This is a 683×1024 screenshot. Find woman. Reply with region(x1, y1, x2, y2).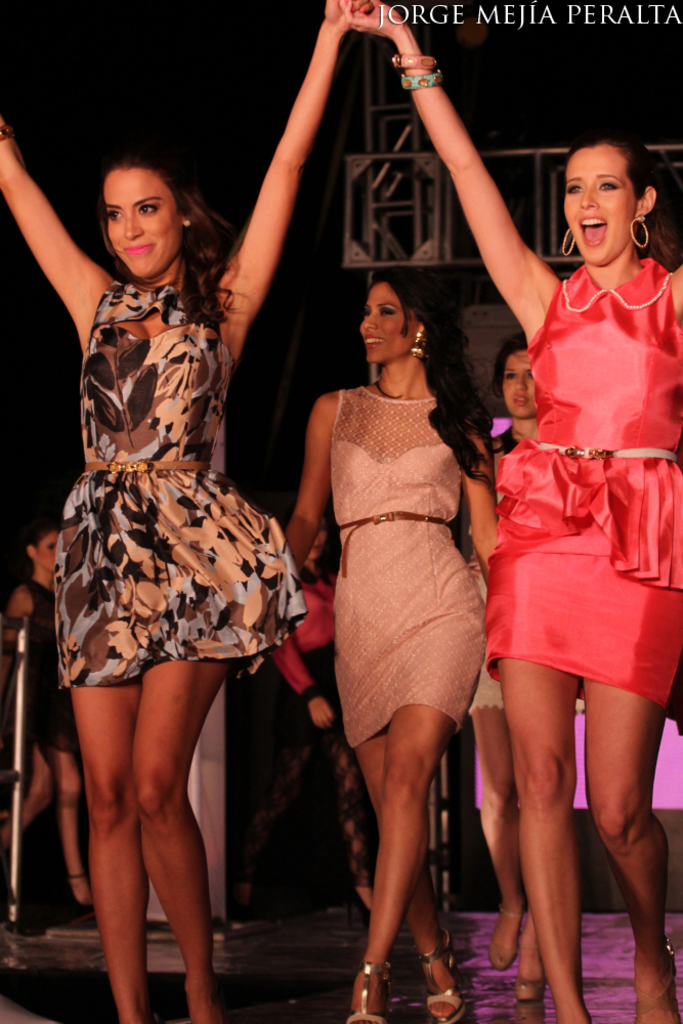
region(468, 329, 585, 1004).
